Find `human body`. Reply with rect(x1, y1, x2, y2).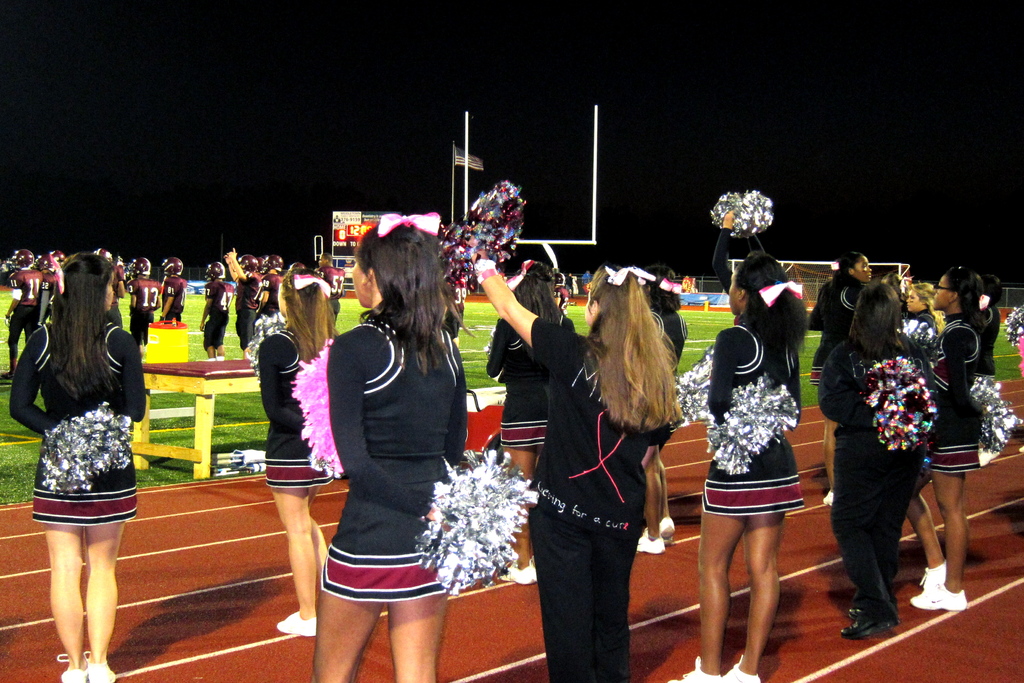
rect(200, 259, 226, 361).
